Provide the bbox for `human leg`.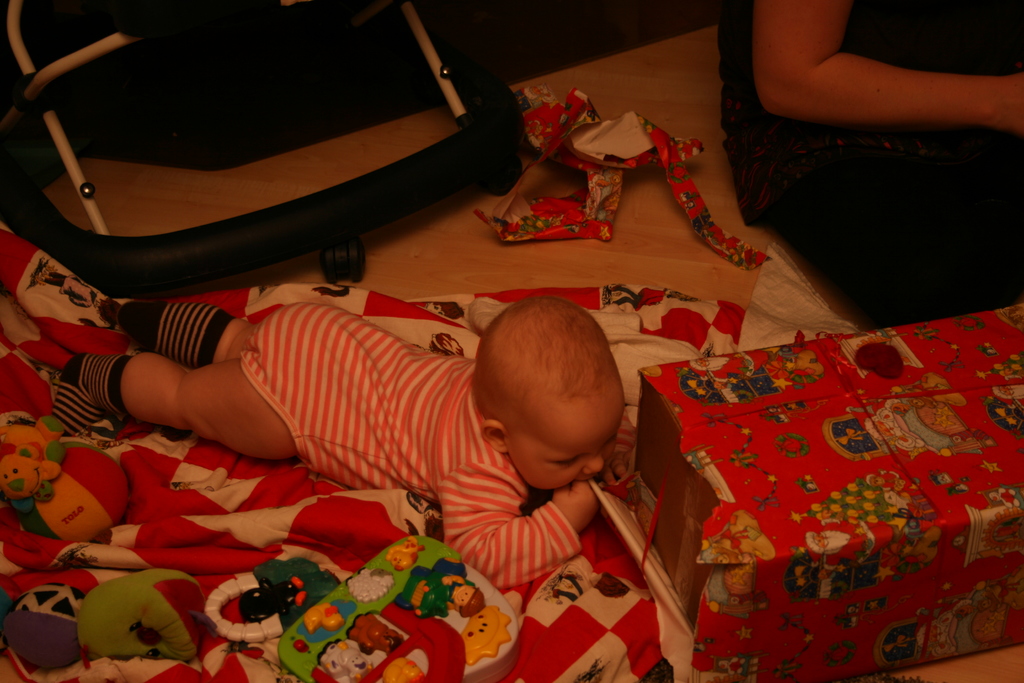
(left=122, top=299, right=298, bottom=366).
